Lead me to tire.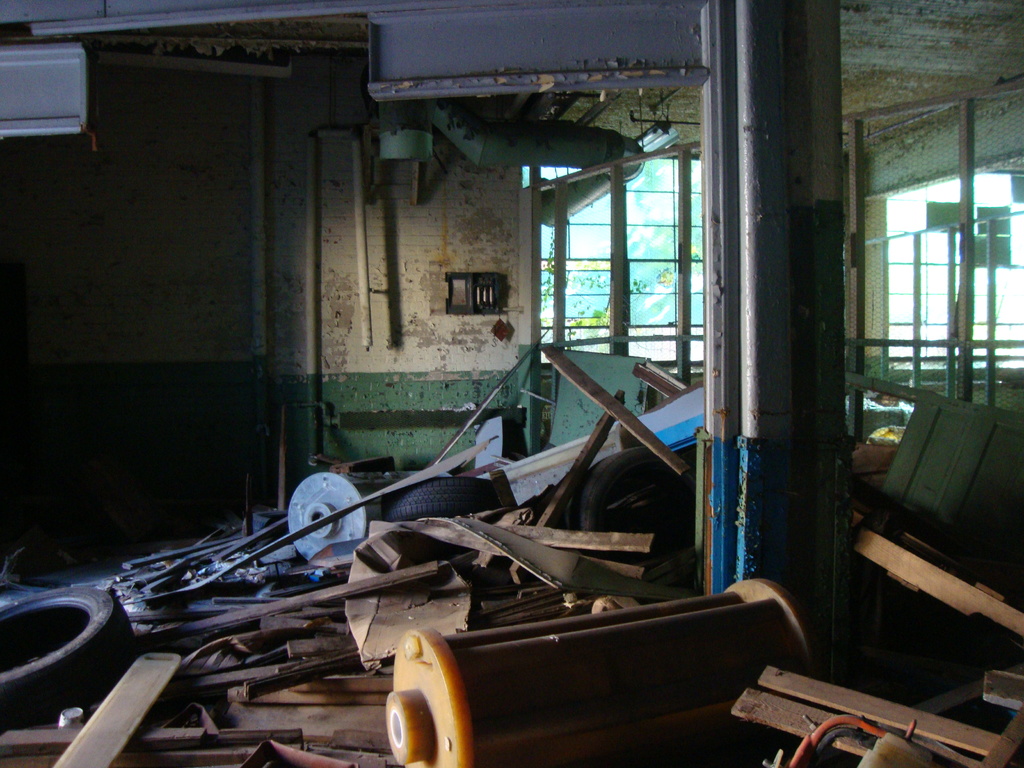
Lead to select_region(0, 585, 136, 725).
